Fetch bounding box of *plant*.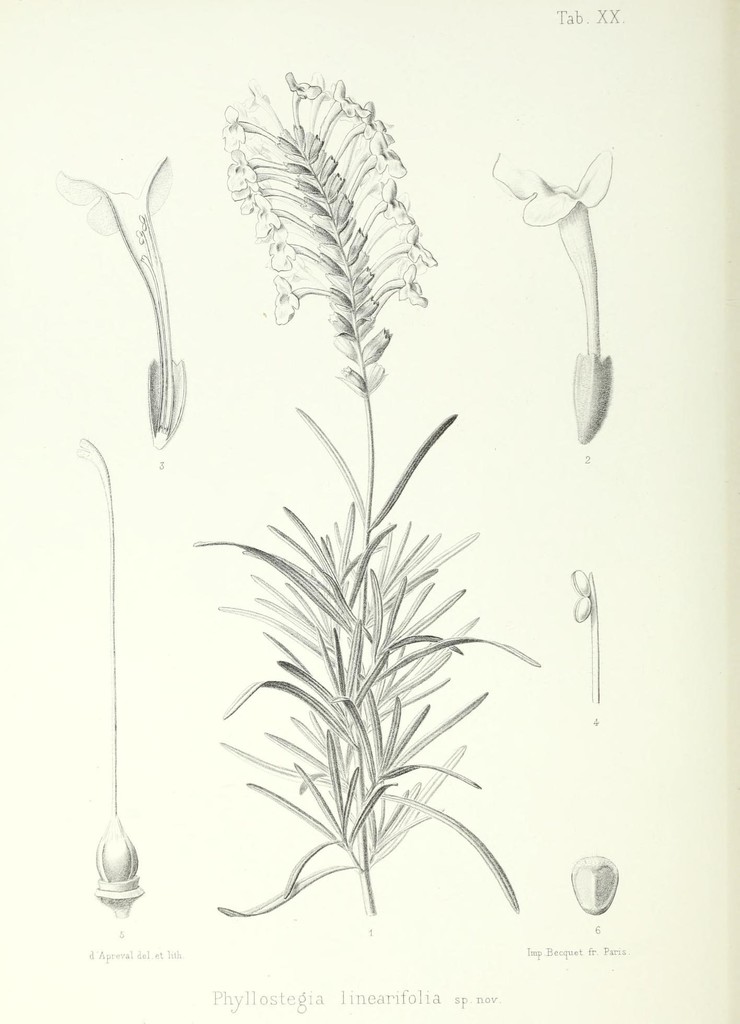
Bbox: BBox(211, 71, 548, 939).
